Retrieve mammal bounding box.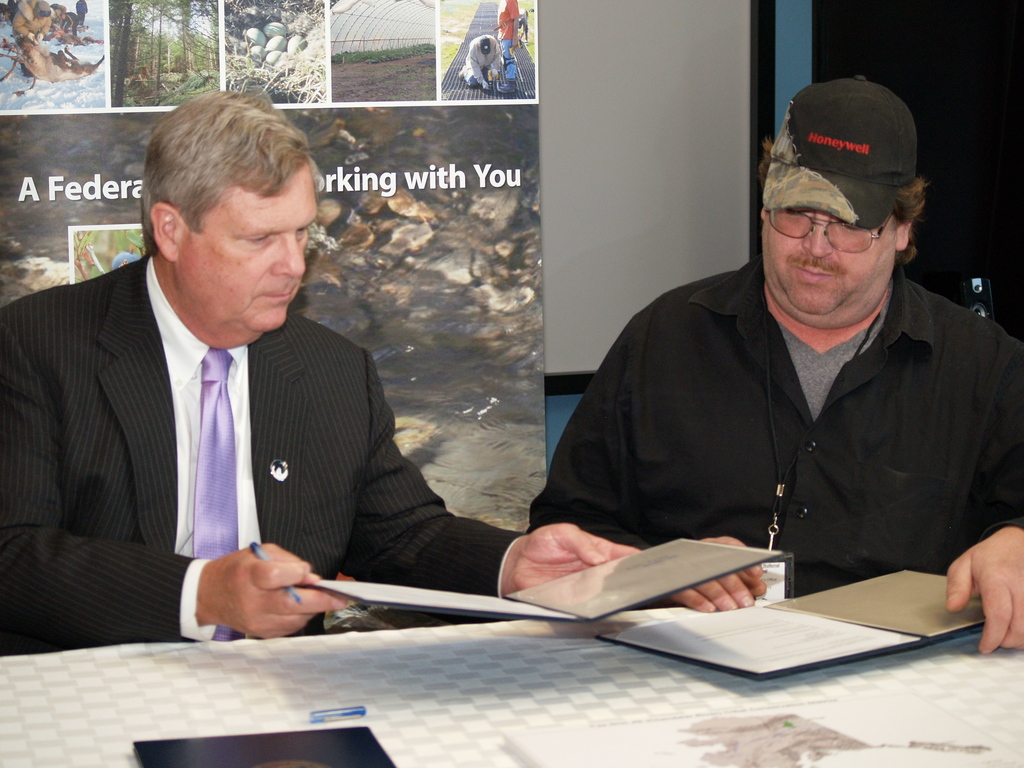
Bounding box: select_region(60, 8, 80, 35).
